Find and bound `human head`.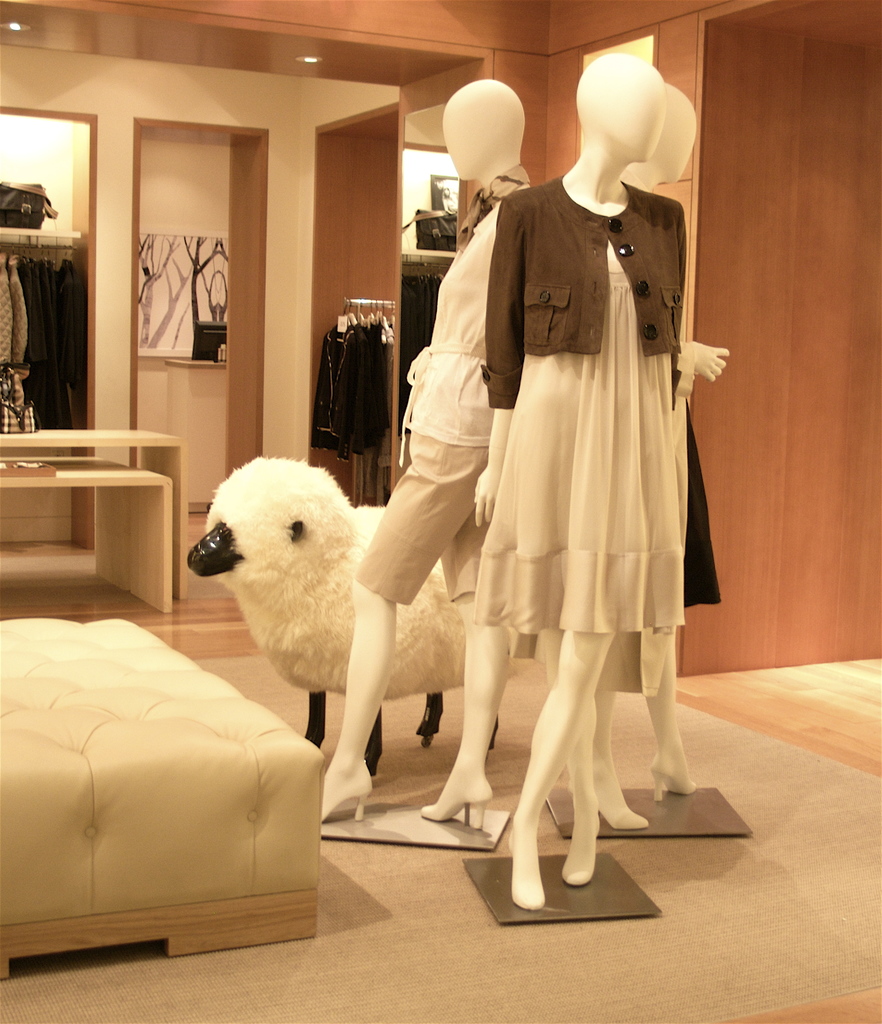
Bound: l=444, t=76, r=526, b=180.
